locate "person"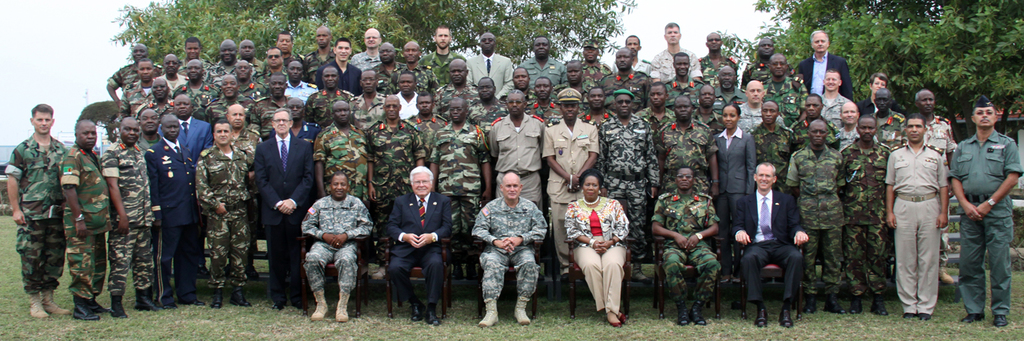
634:78:679:178
